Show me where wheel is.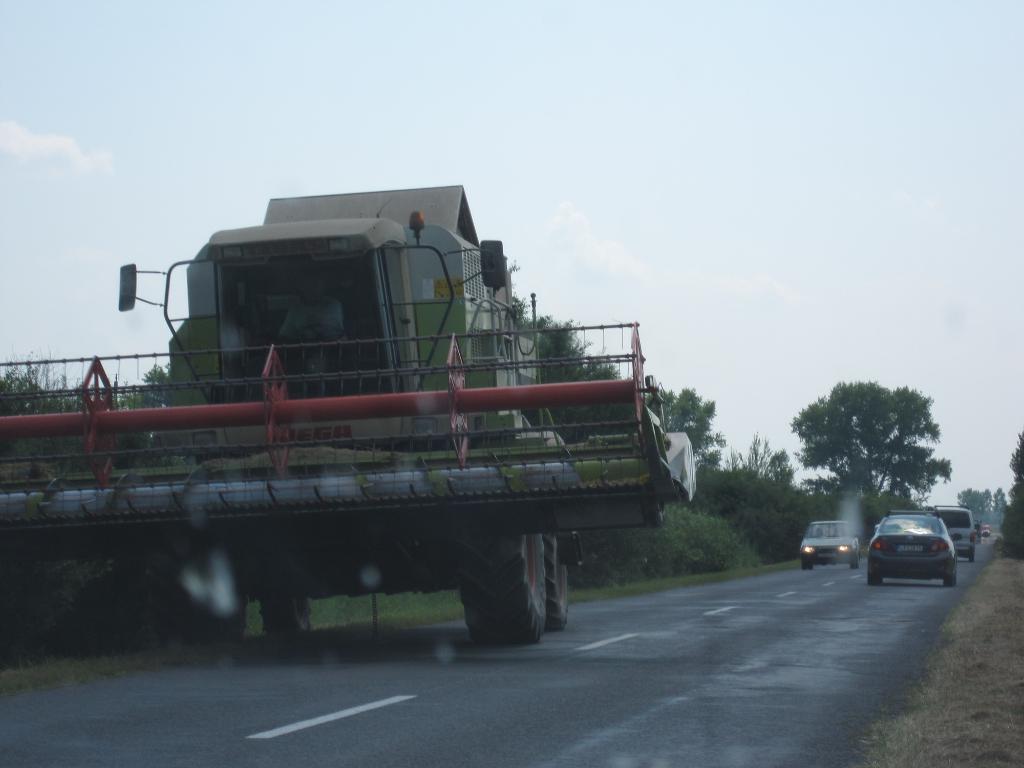
wheel is at [852, 556, 860, 571].
